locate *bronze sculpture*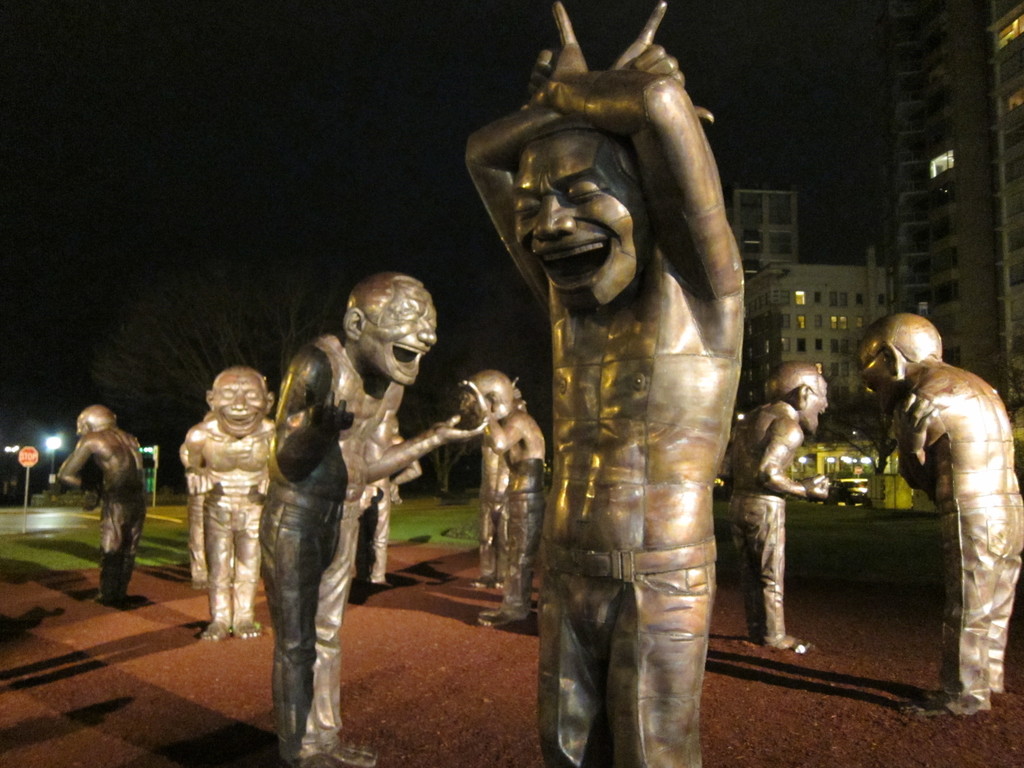
{"left": 352, "top": 410, "right": 424, "bottom": 586}
